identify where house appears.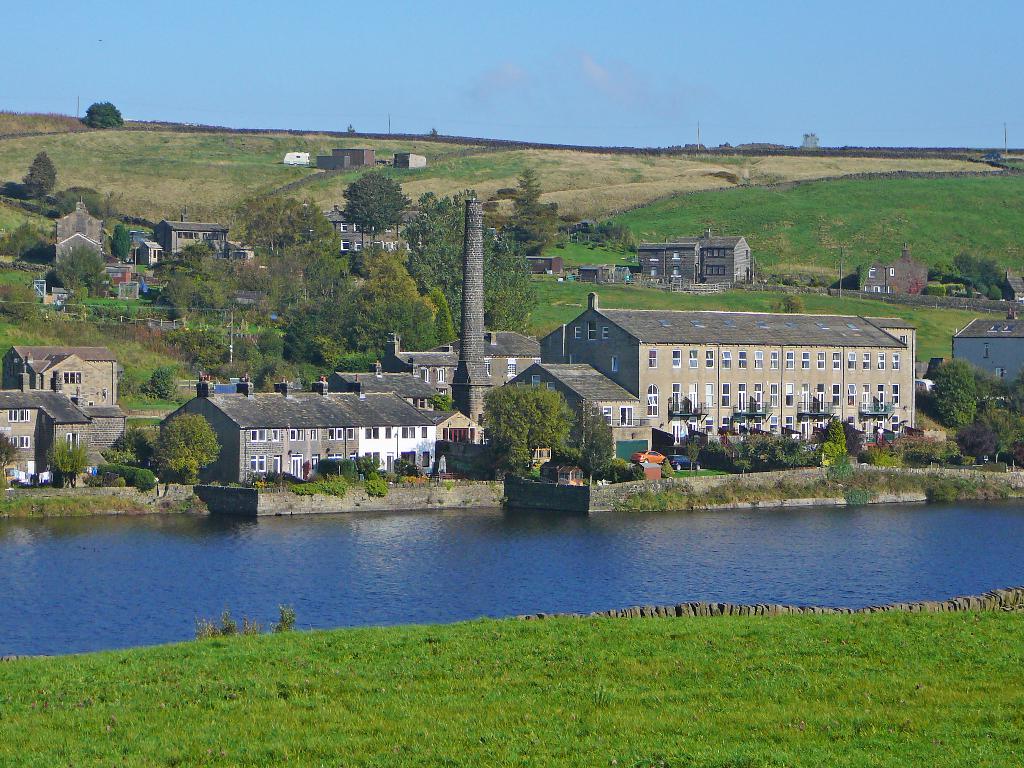
Appears at <region>138, 374, 429, 502</region>.
